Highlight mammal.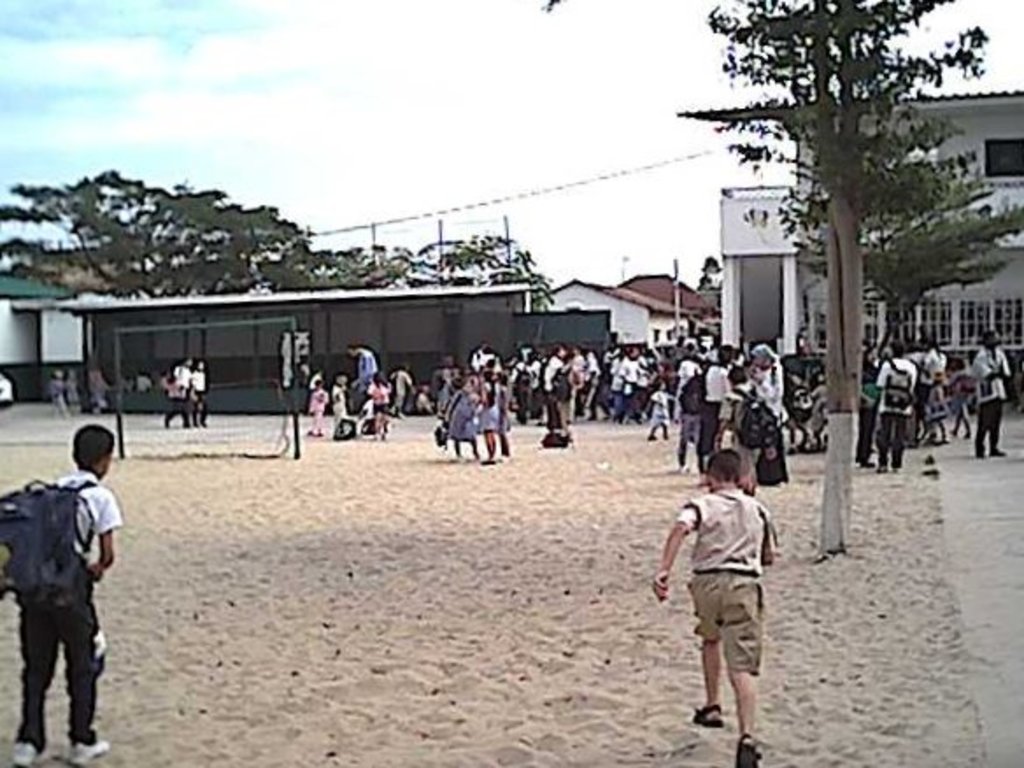
Highlighted region: <bbox>663, 468, 779, 733</bbox>.
